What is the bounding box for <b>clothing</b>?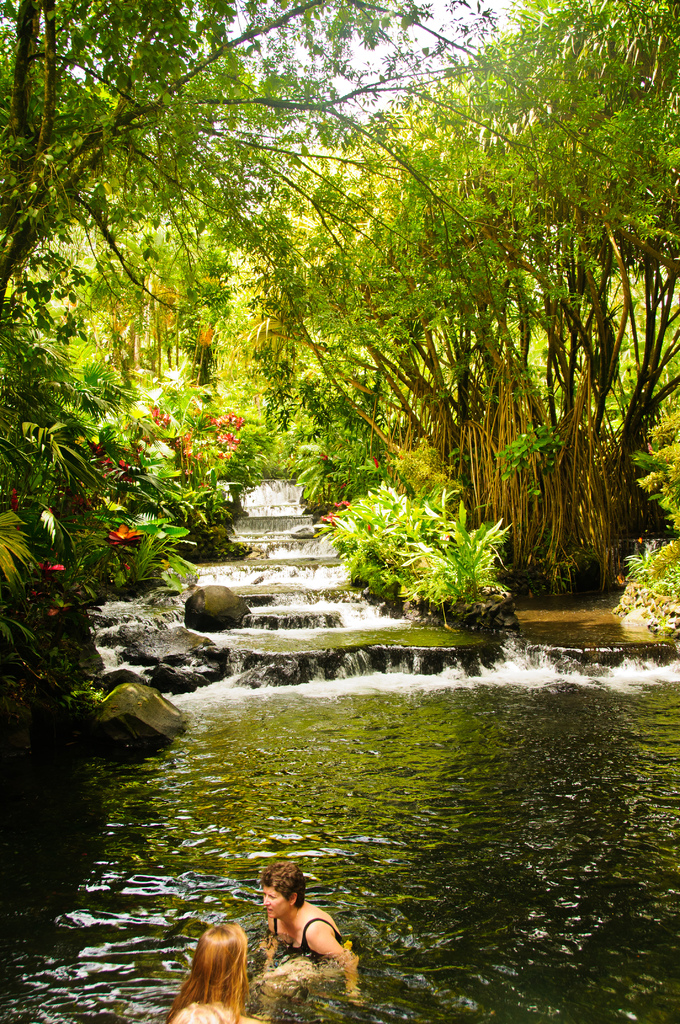
170:1001:240:1023.
